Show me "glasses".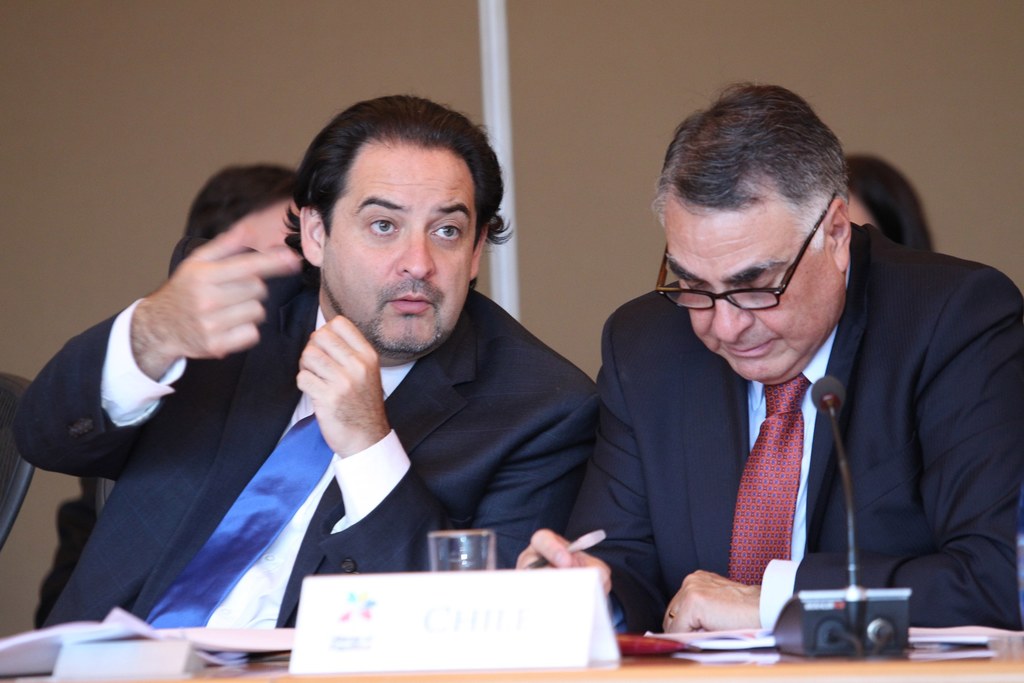
"glasses" is here: rect(652, 195, 832, 320).
